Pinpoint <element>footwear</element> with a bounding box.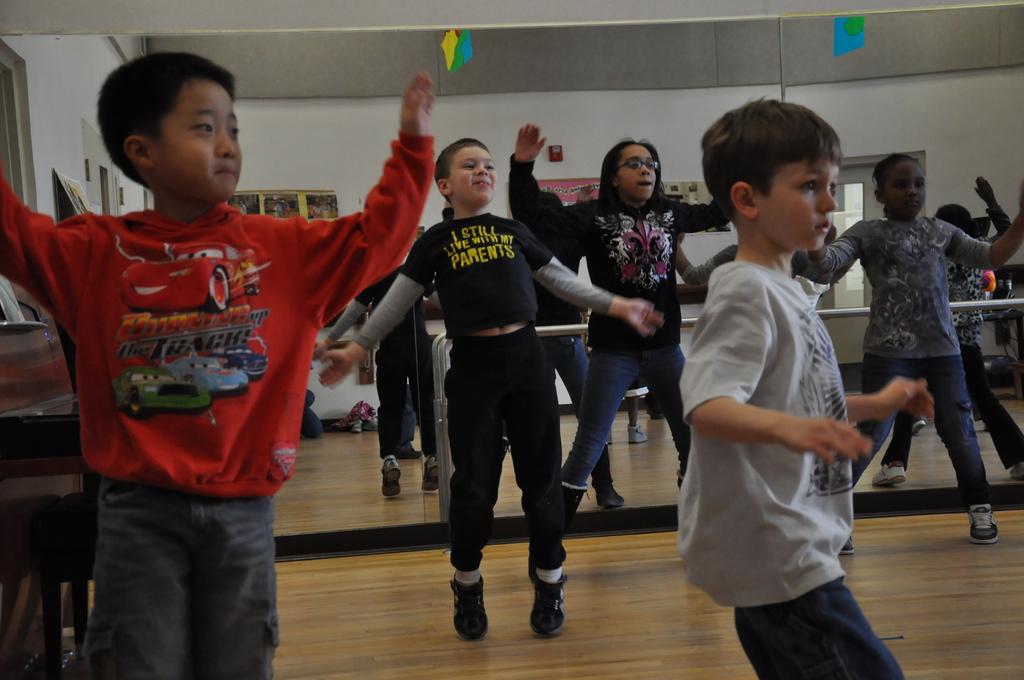
box(596, 485, 623, 506).
